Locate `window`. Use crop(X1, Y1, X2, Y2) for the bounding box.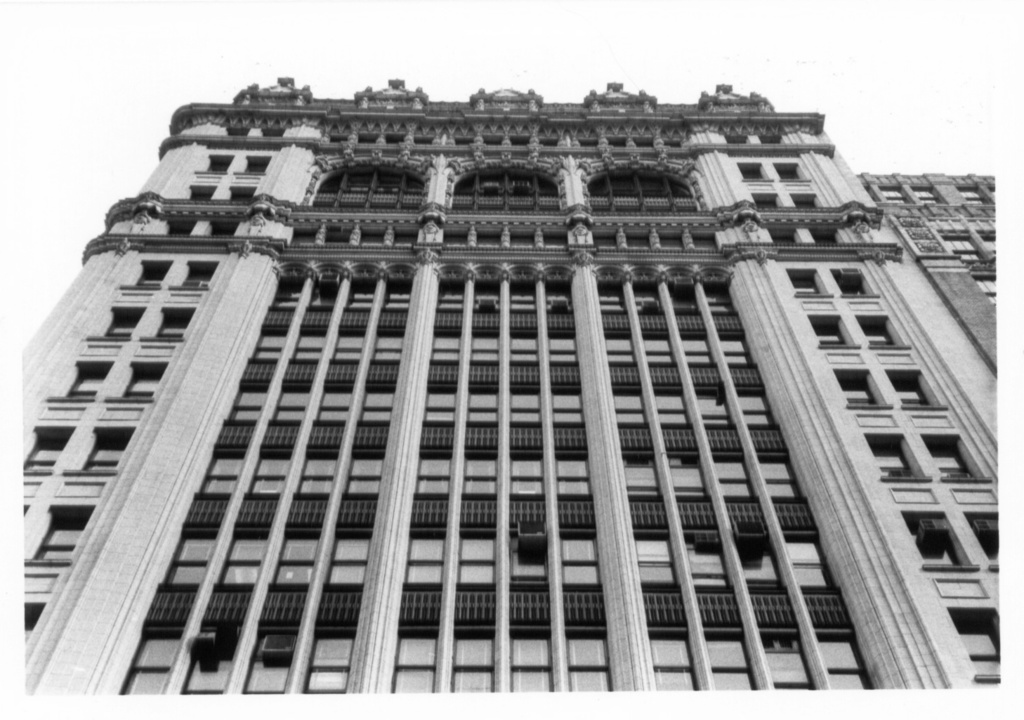
crop(197, 450, 244, 492).
